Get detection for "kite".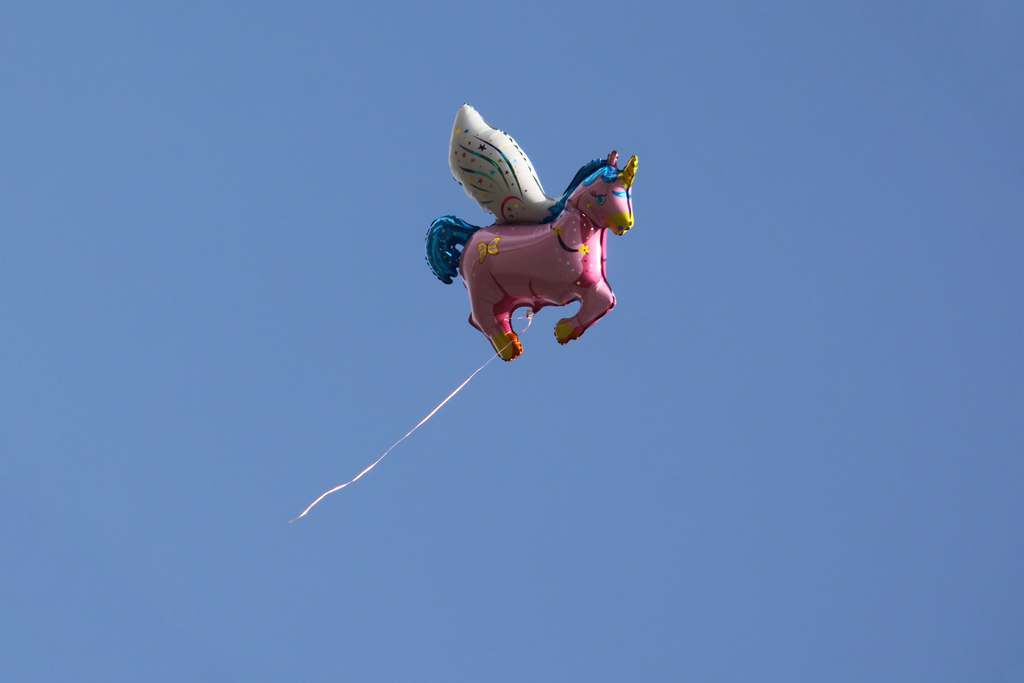
Detection: (x1=286, y1=100, x2=641, y2=528).
